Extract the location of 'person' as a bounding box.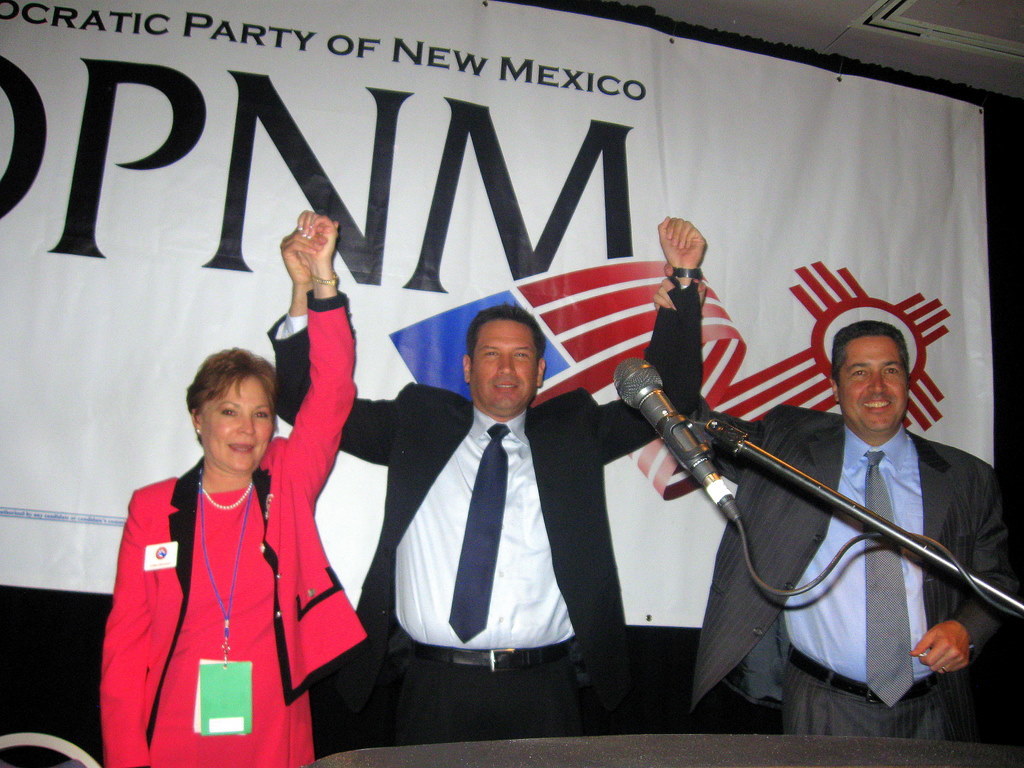
detection(263, 209, 714, 750).
